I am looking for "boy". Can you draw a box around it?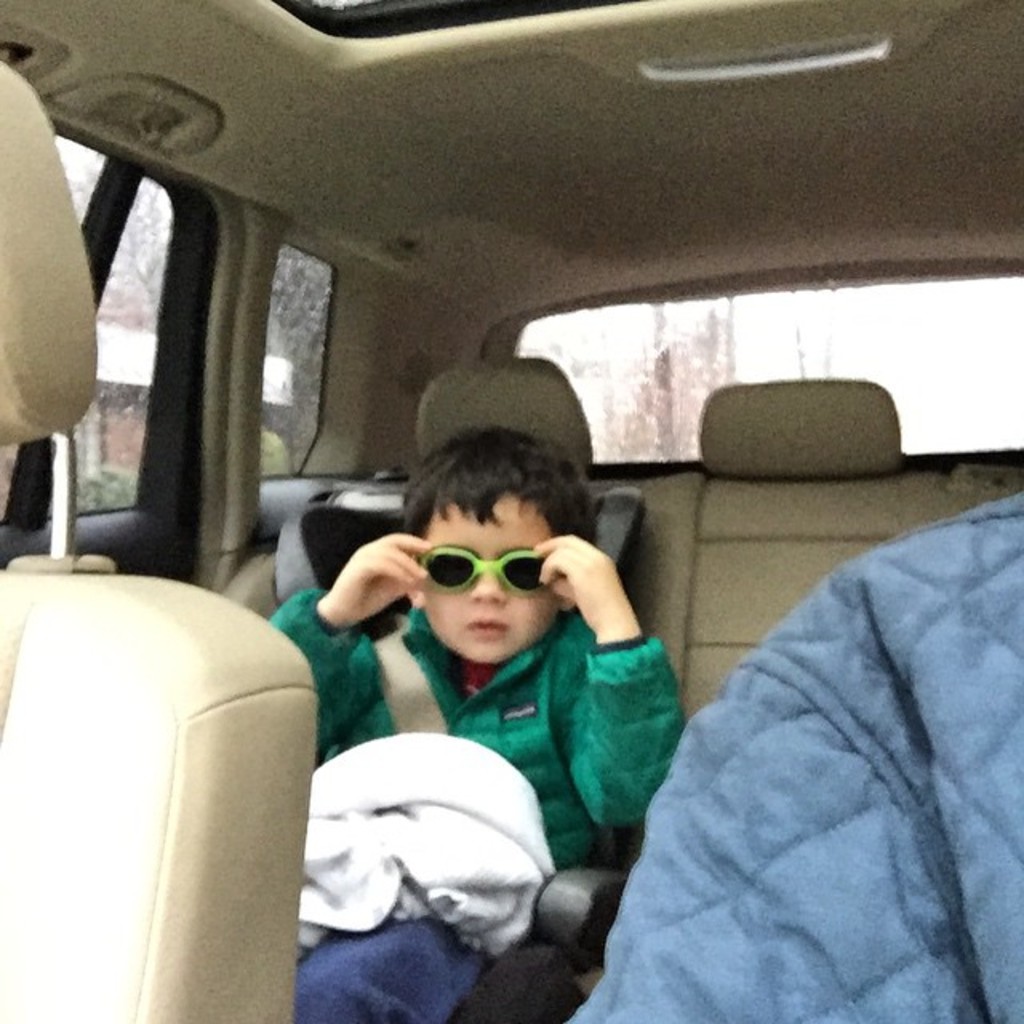
Sure, the bounding box is 283/400/694/966.
